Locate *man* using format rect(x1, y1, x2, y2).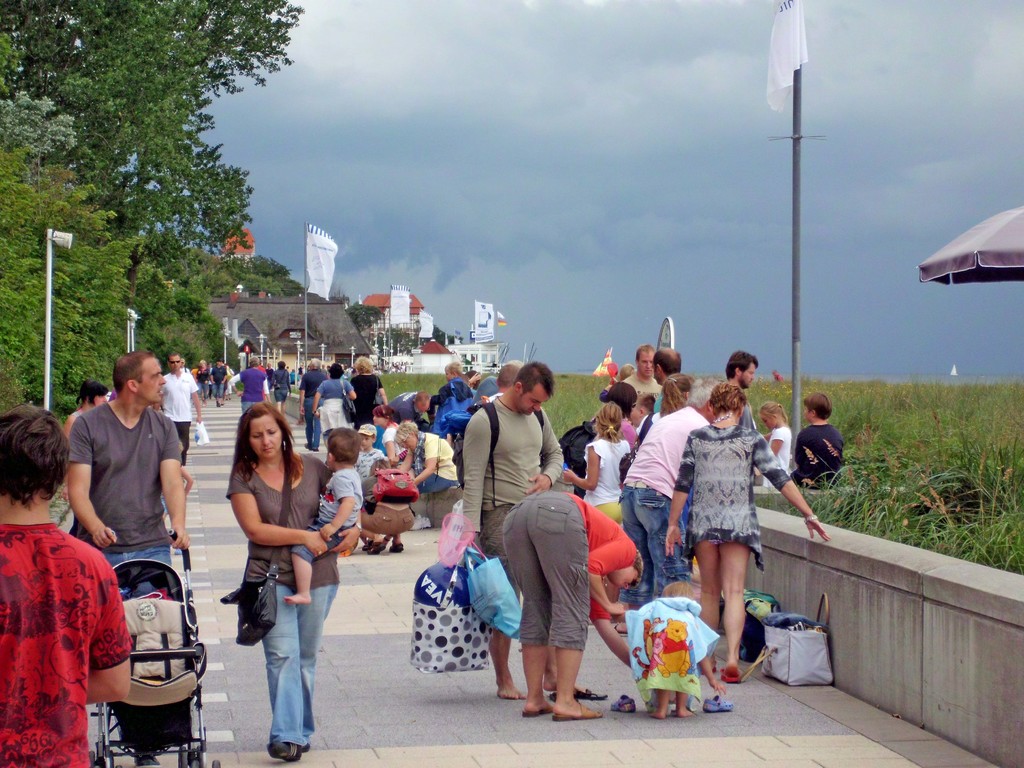
rect(620, 340, 664, 399).
